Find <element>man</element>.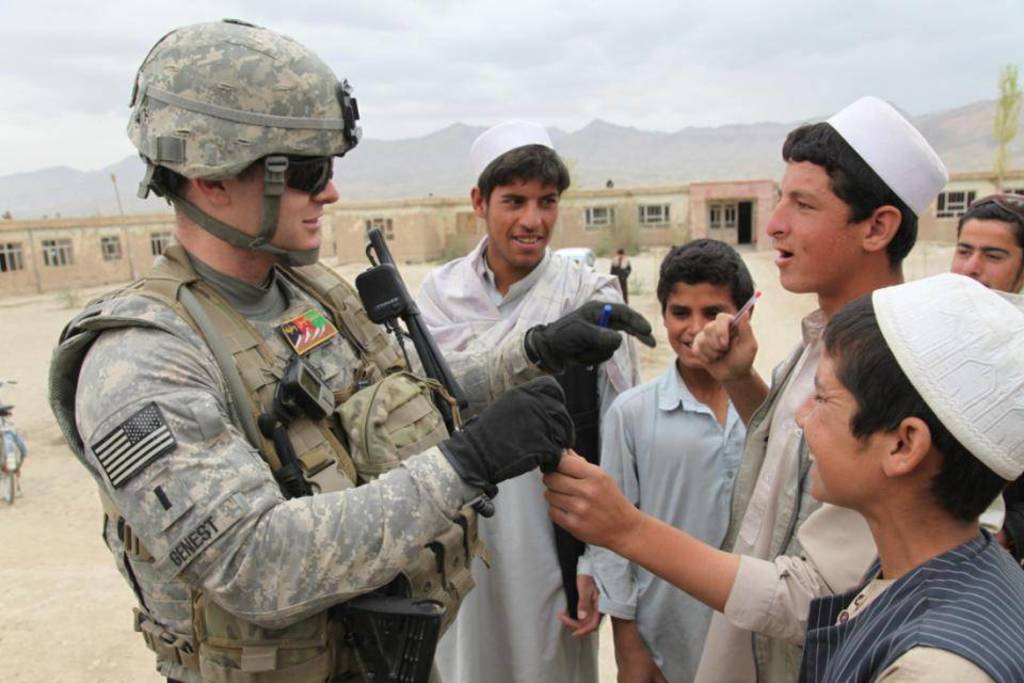
BBox(537, 98, 950, 682).
